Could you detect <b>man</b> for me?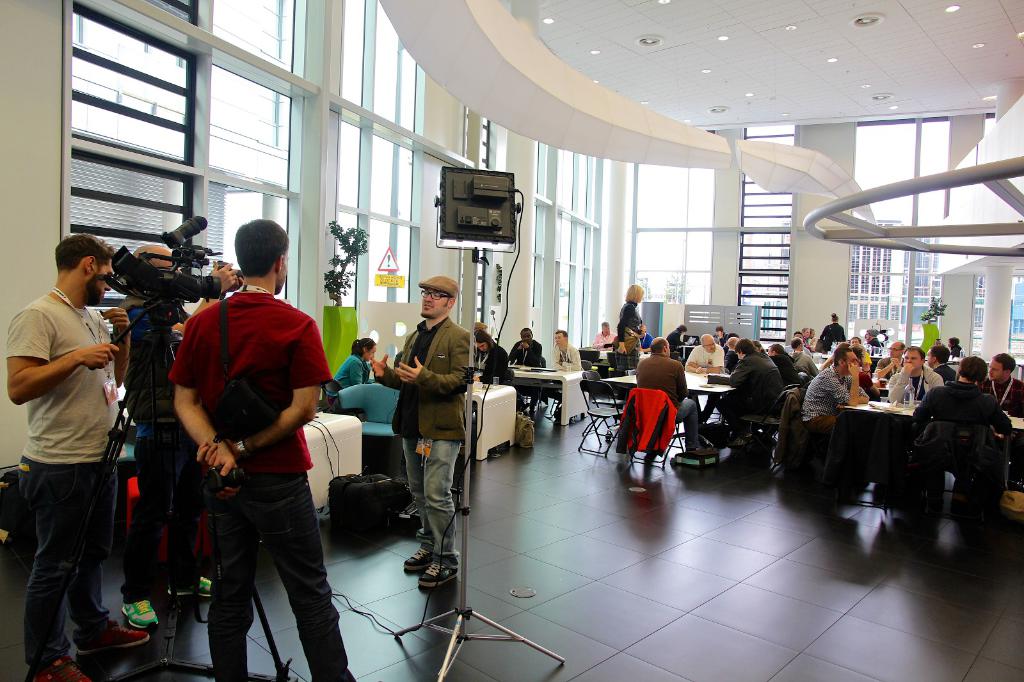
Detection result: region(683, 334, 732, 381).
